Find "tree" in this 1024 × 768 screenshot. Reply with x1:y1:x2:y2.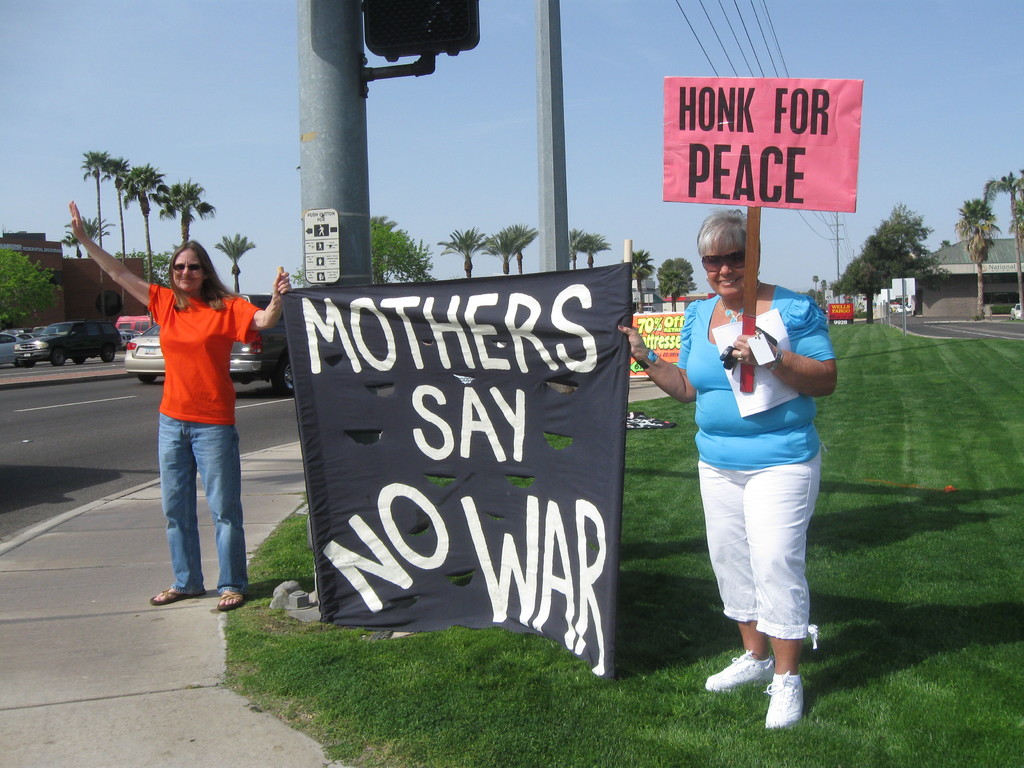
79:147:107:319.
